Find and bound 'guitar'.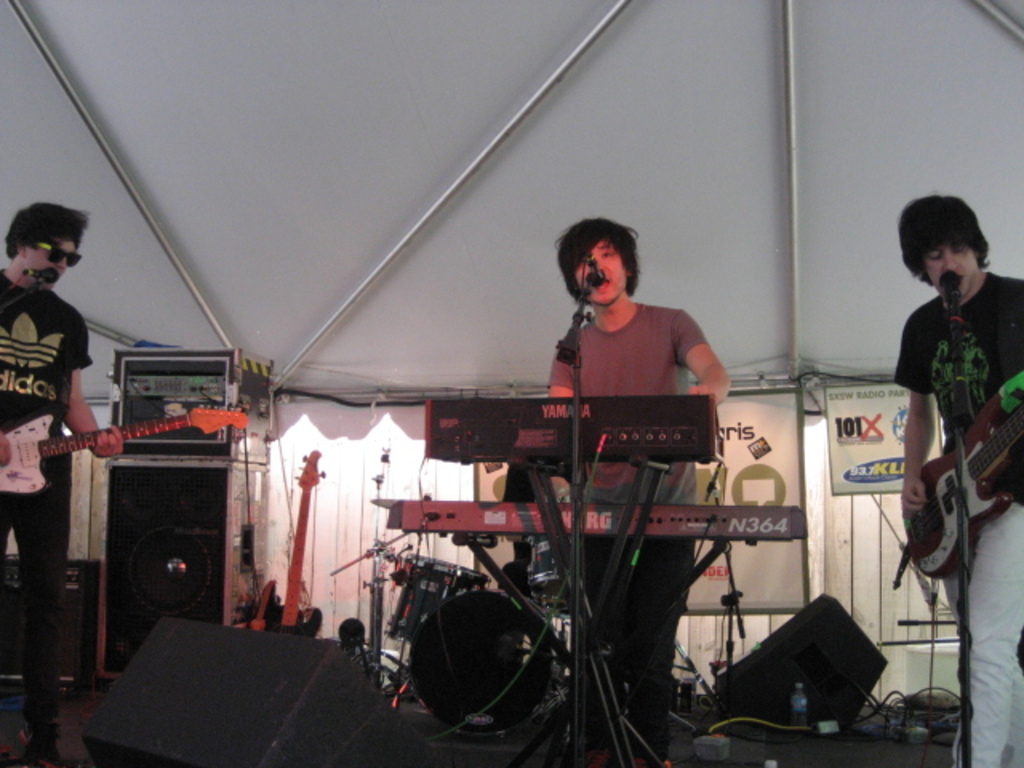
Bound: box=[901, 378, 1022, 589].
